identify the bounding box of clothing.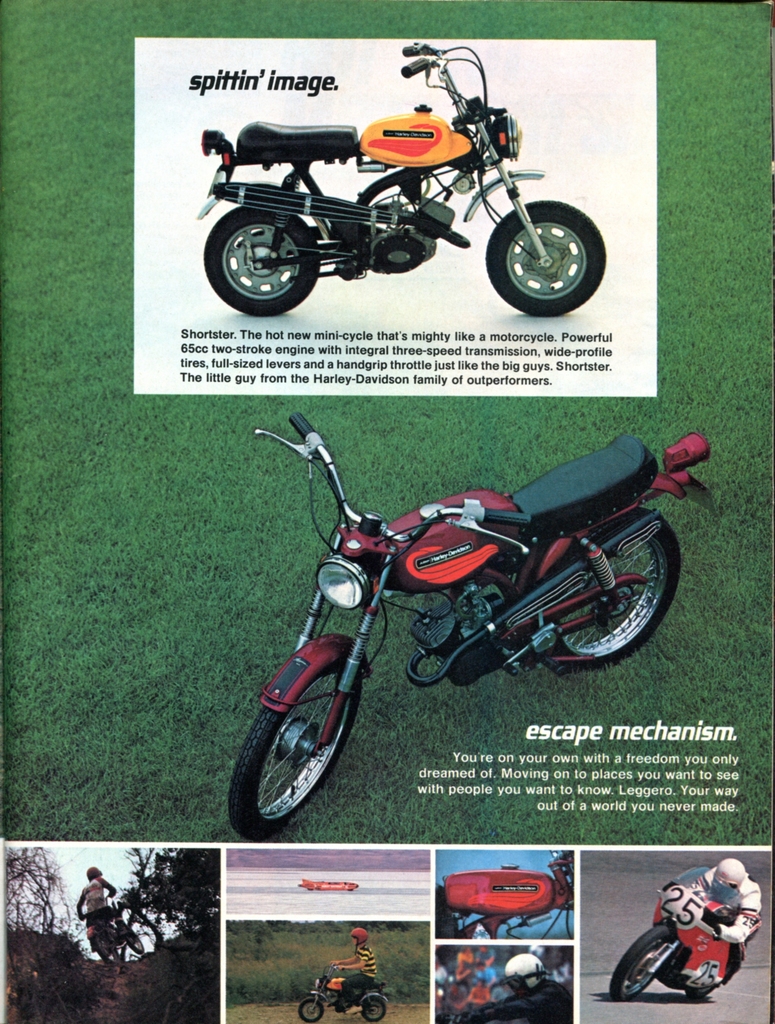
detection(76, 877, 117, 955).
